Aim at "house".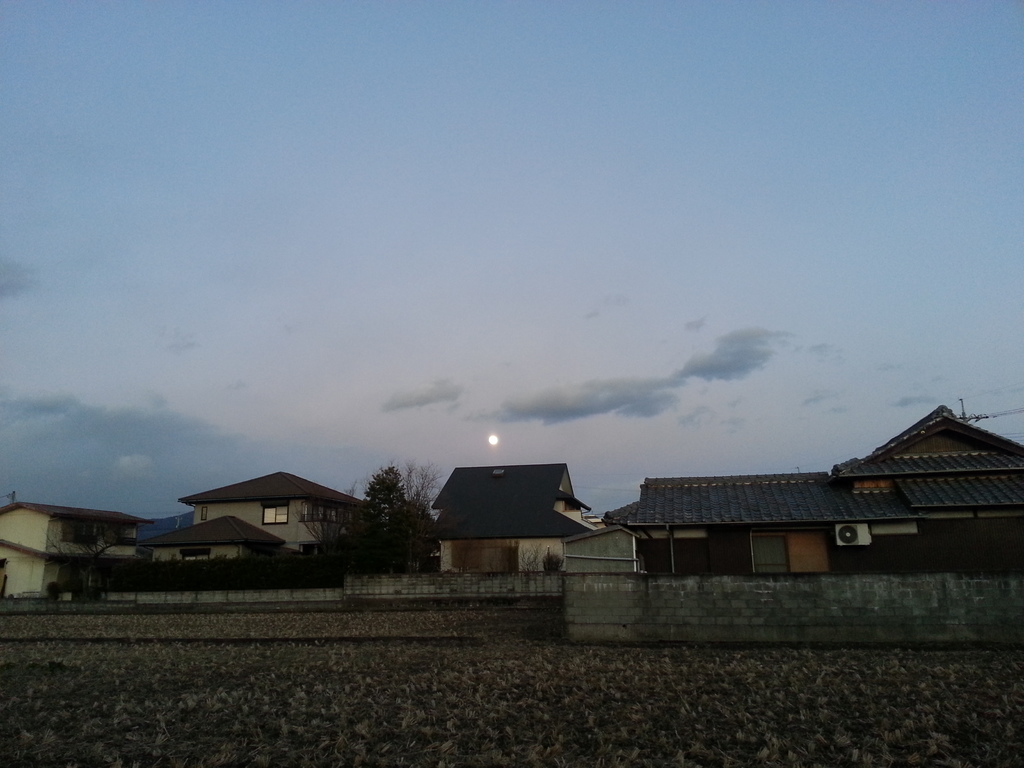
Aimed at (605, 405, 1023, 579).
